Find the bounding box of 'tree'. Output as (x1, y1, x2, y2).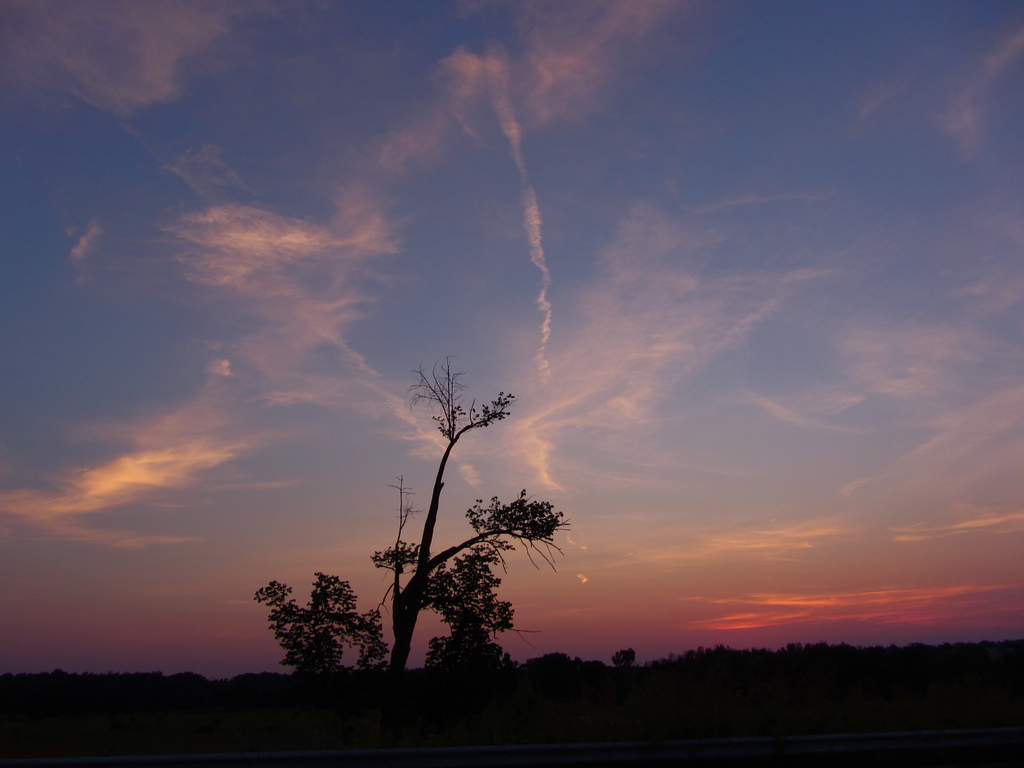
(430, 621, 512, 671).
